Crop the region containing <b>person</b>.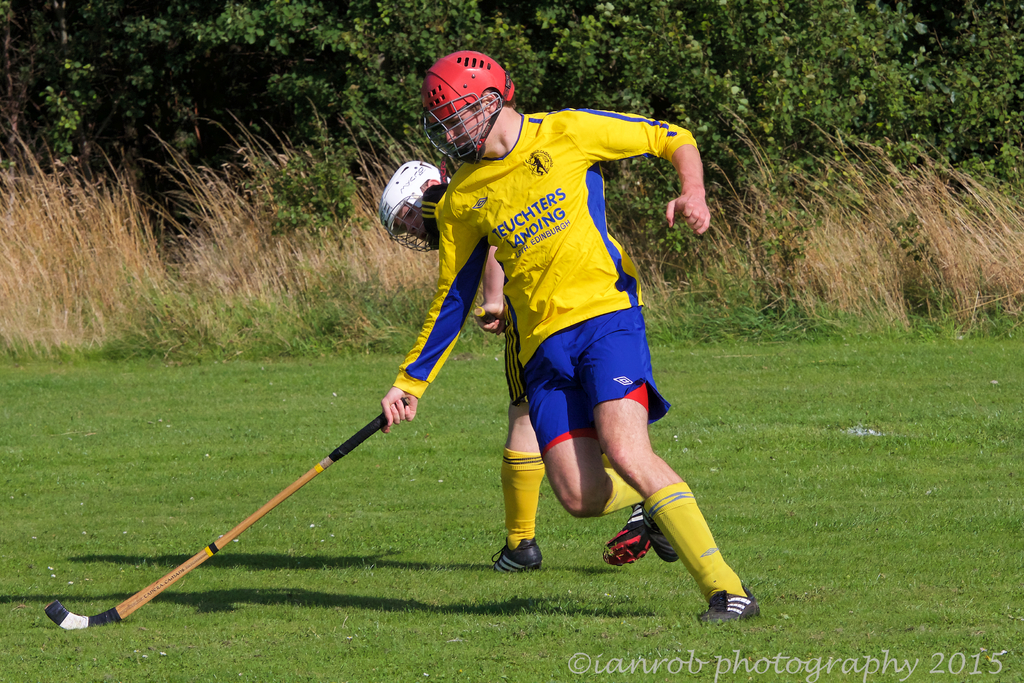
Crop region: pyautogui.locateOnScreen(376, 158, 657, 571).
